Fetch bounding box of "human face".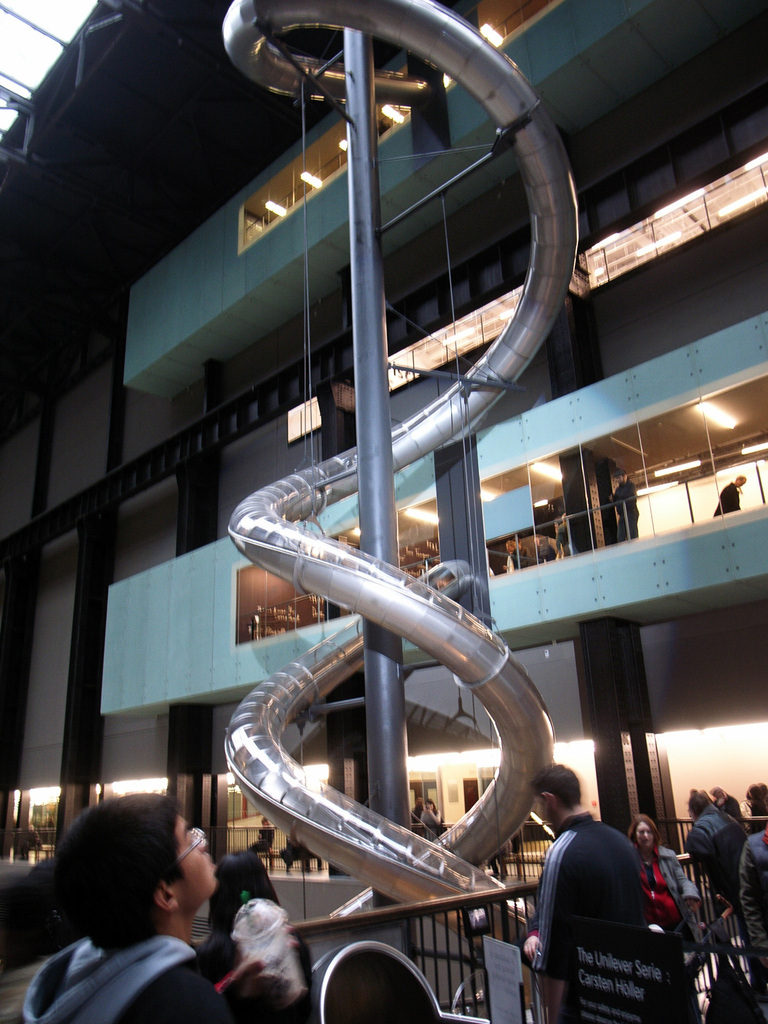
Bbox: x1=632 y1=821 x2=651 y2=845.
